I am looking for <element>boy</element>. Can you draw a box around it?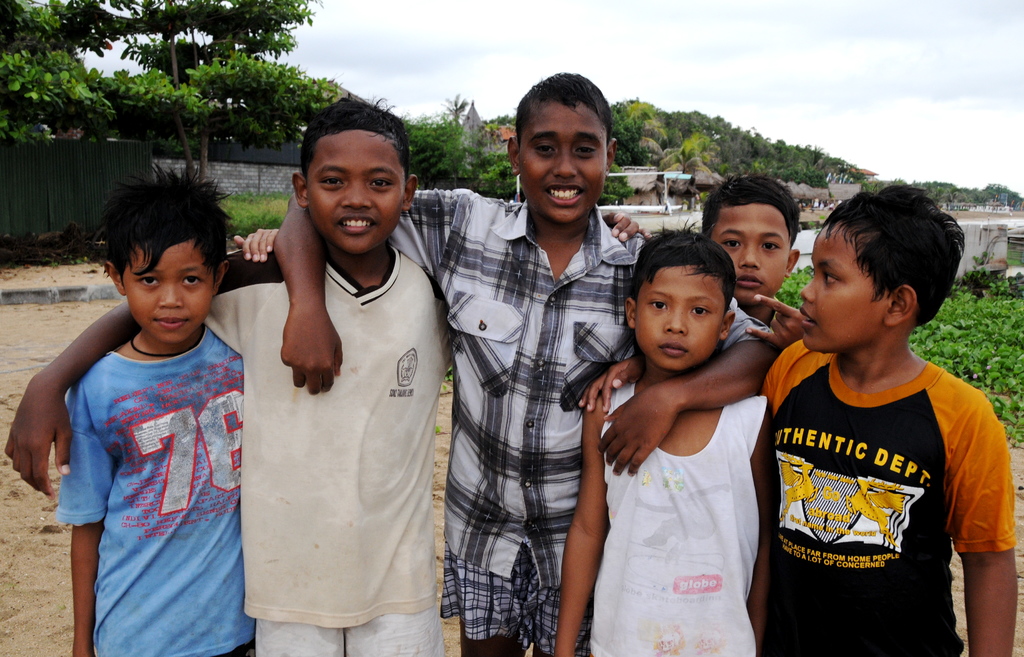
Sure, the bounding box is bbox=[40, 171, 256, 654].
